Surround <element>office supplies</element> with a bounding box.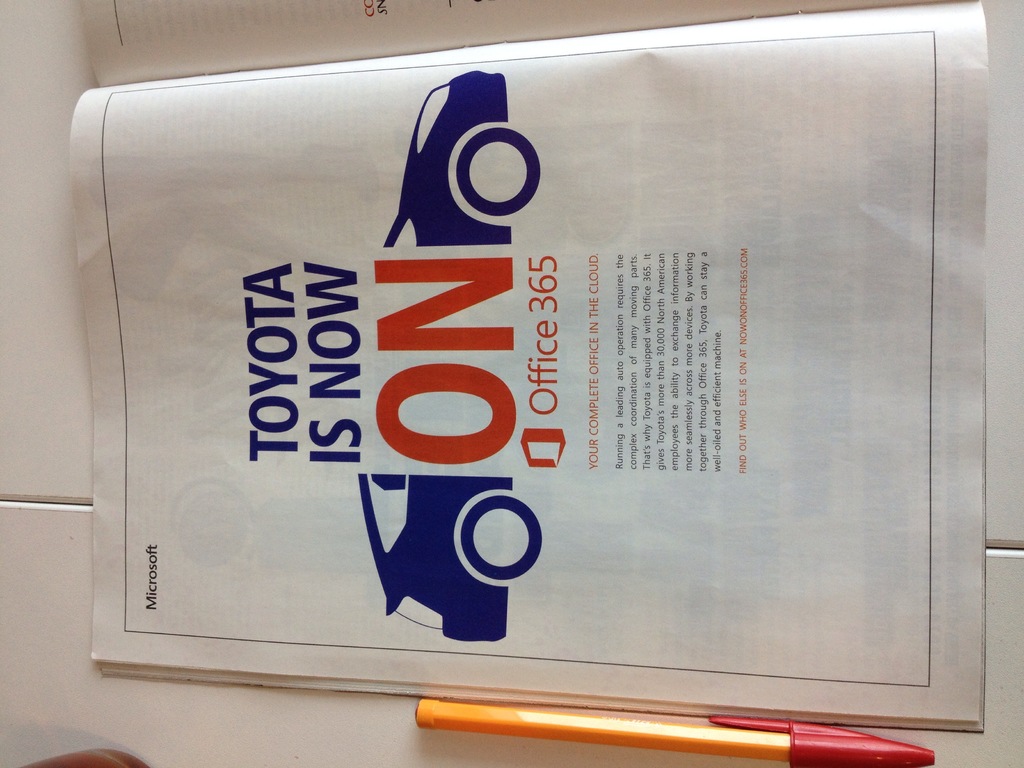
left=69, top=0, right=989, bottom=735.
